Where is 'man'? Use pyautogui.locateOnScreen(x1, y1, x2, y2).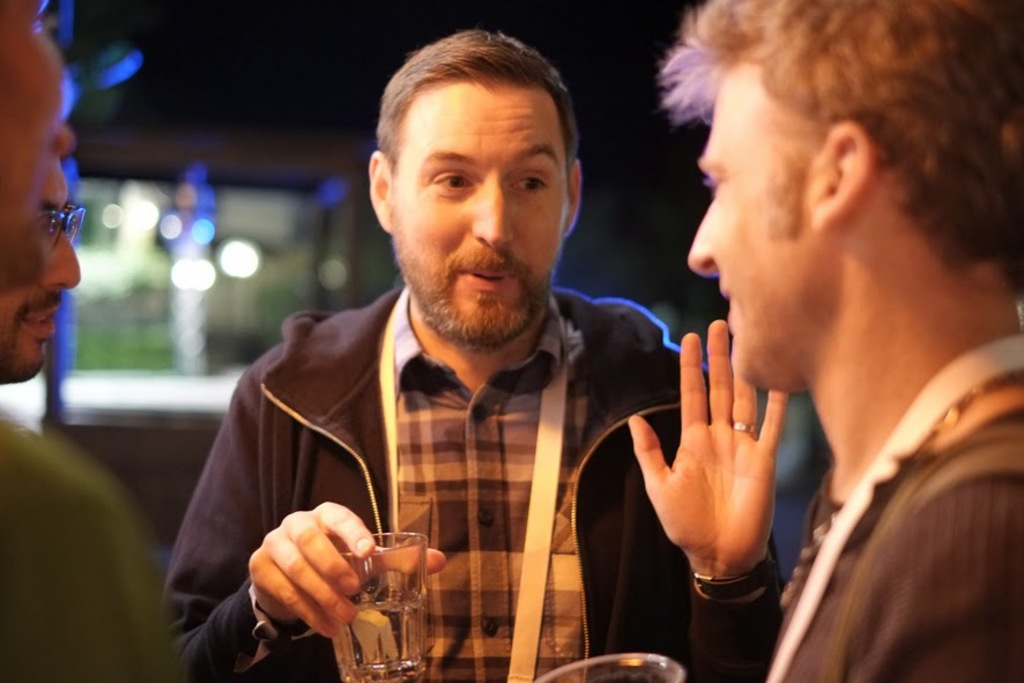
pyautogui.locateOnScreen(0, 136, 86, 394).
